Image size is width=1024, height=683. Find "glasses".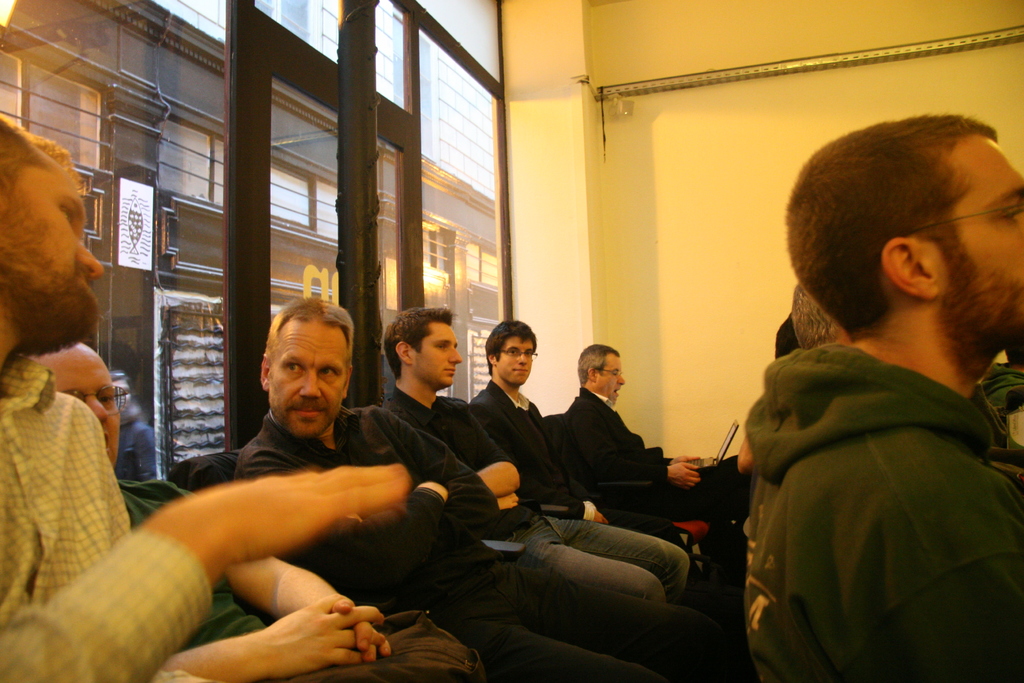
(58, 383, 127, 415).
